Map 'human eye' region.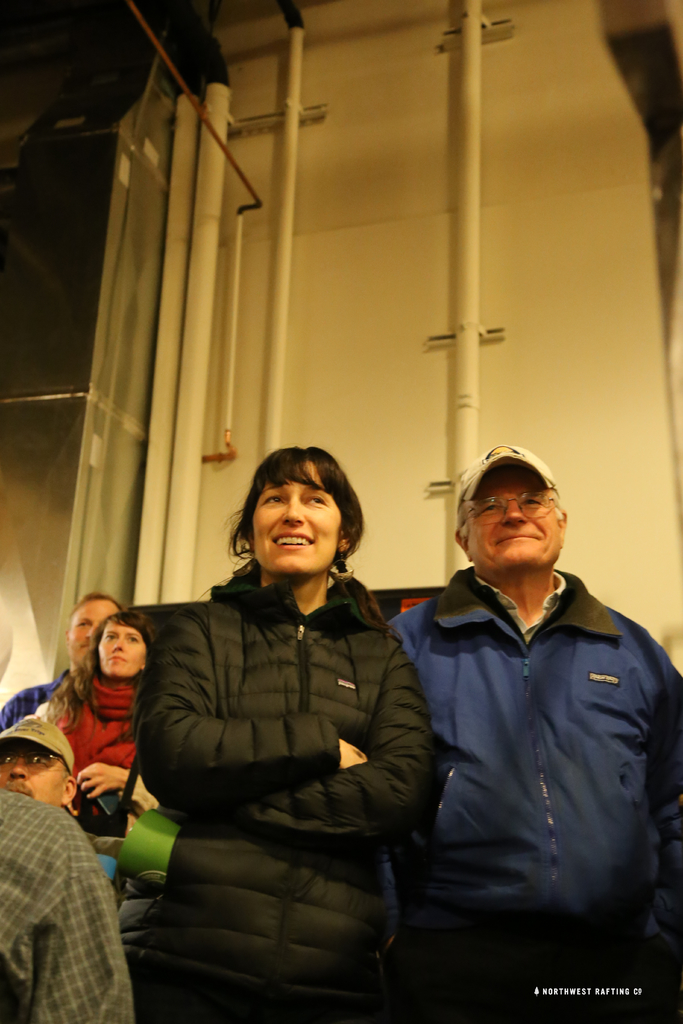
Mapped to bbox=(525, 492, 544, 512).
